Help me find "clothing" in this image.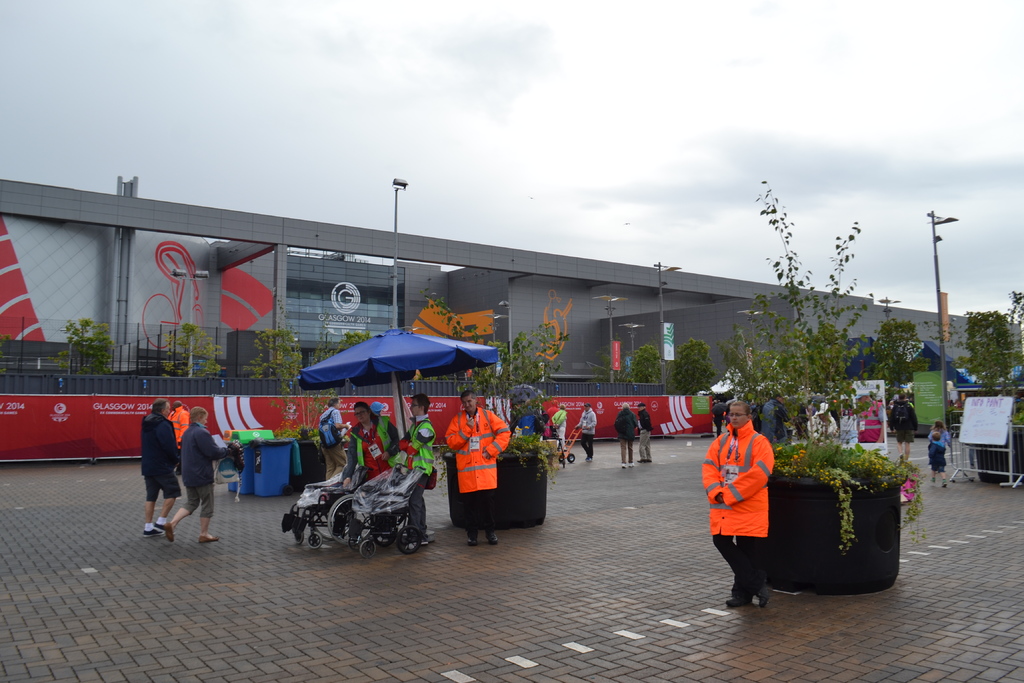
Found it: [927, 431, 951, 473].
